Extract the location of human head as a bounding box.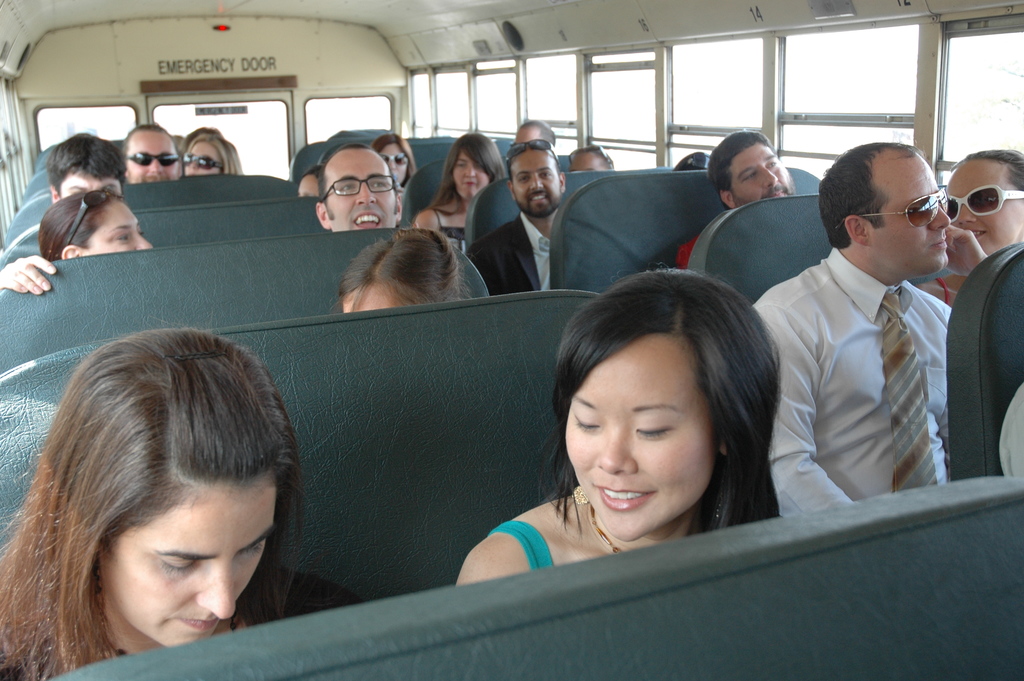
region(568, 142, 619, 174).
